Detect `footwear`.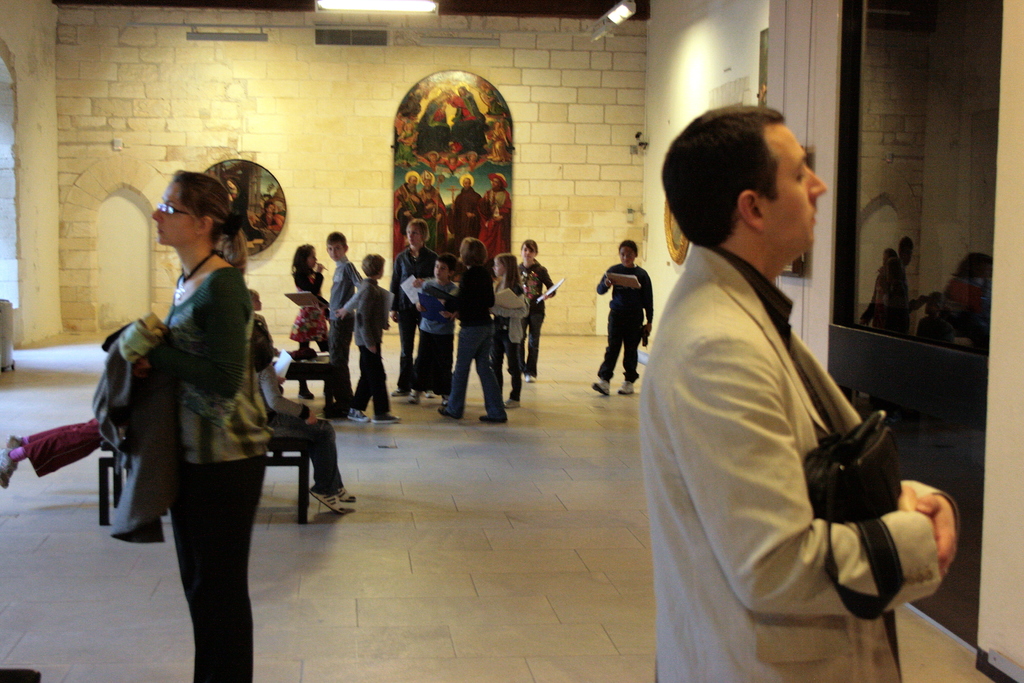
Detected at BBox(333, 486, 354, 502).
